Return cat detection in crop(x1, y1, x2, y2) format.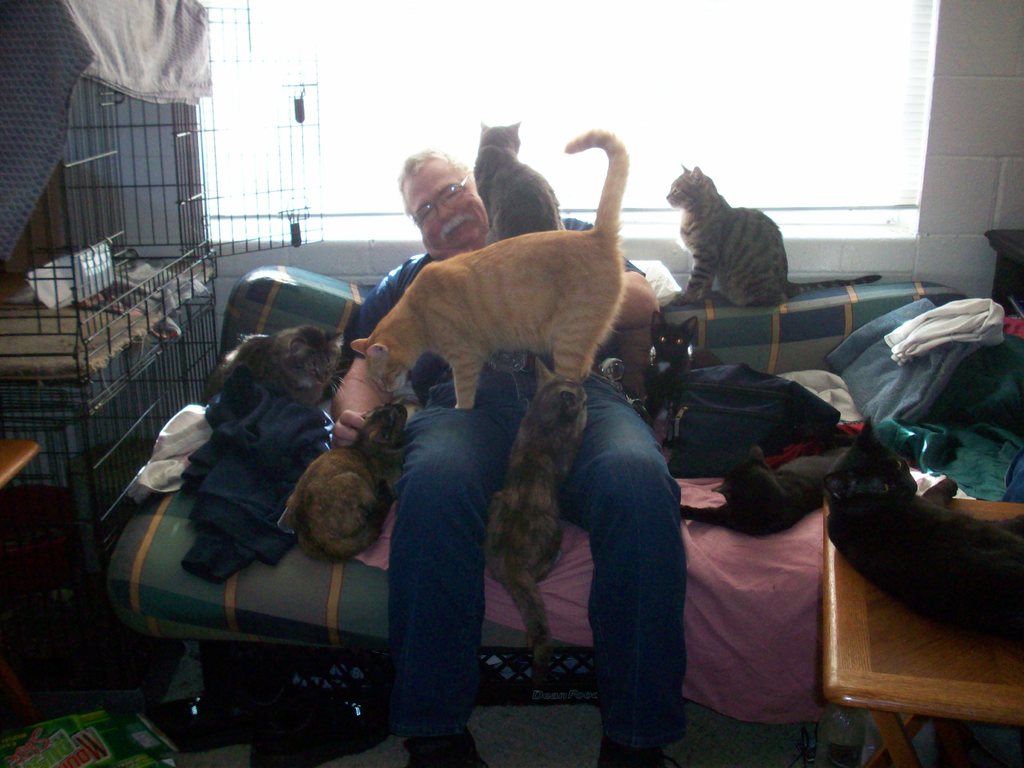
crop(665, 433, 852, 537).
